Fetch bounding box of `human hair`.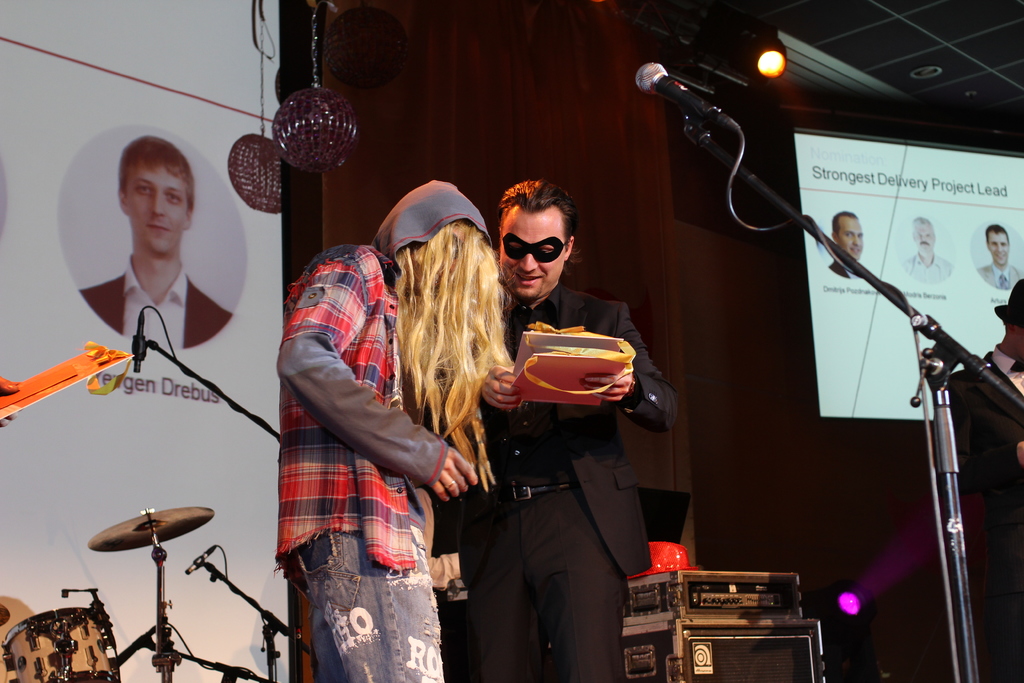
Bbox: locate(915, 215, 930, 228).
